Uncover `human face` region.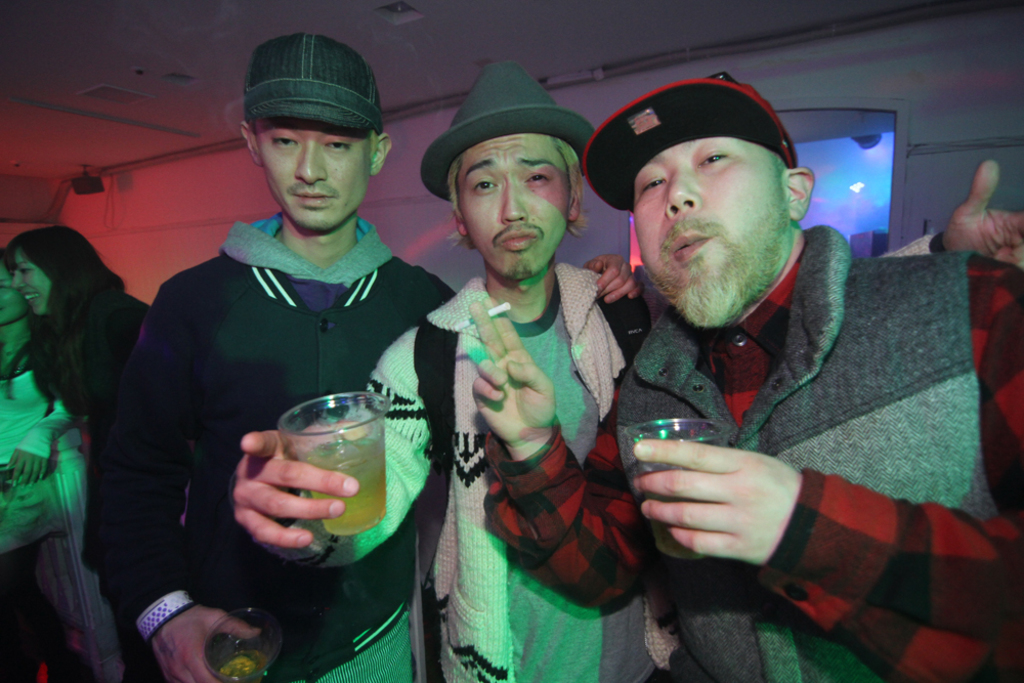
Uncovered: [472, 145, 573, 283].
